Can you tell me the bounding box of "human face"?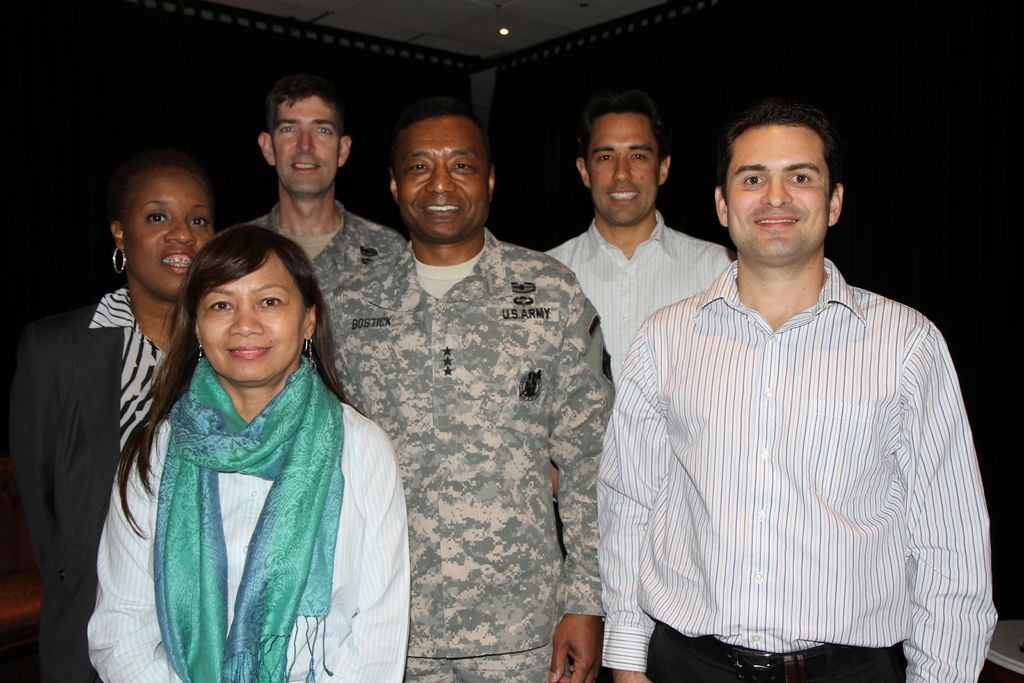
locate(122, 170, 211, 304).
